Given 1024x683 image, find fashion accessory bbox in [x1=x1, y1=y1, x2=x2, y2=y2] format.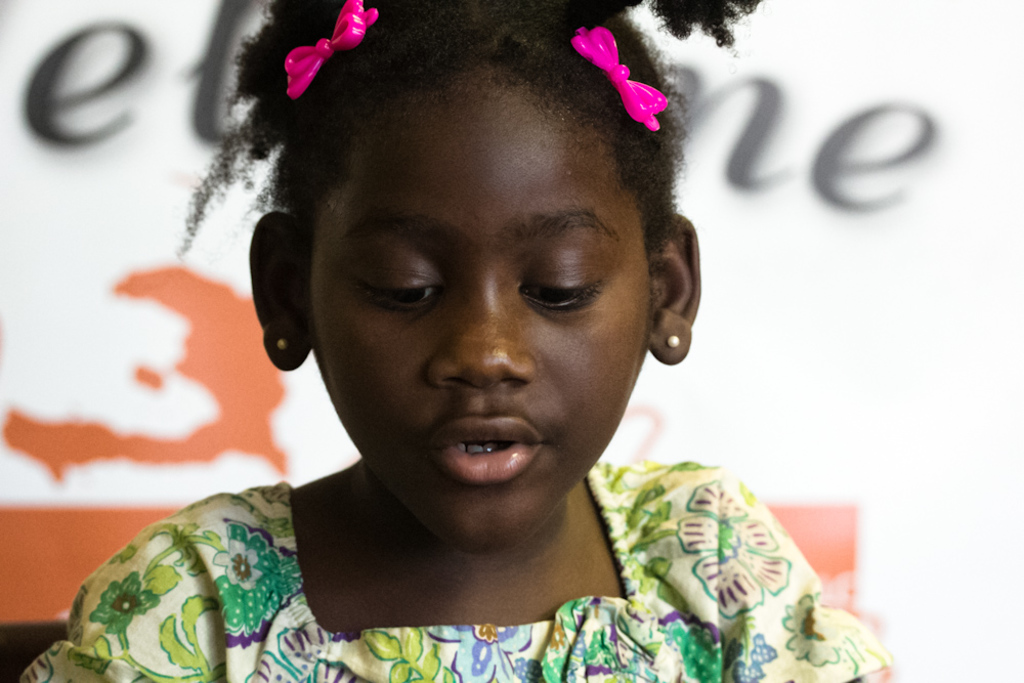
[x1=285, y1=0, x2=380, y2=98].
